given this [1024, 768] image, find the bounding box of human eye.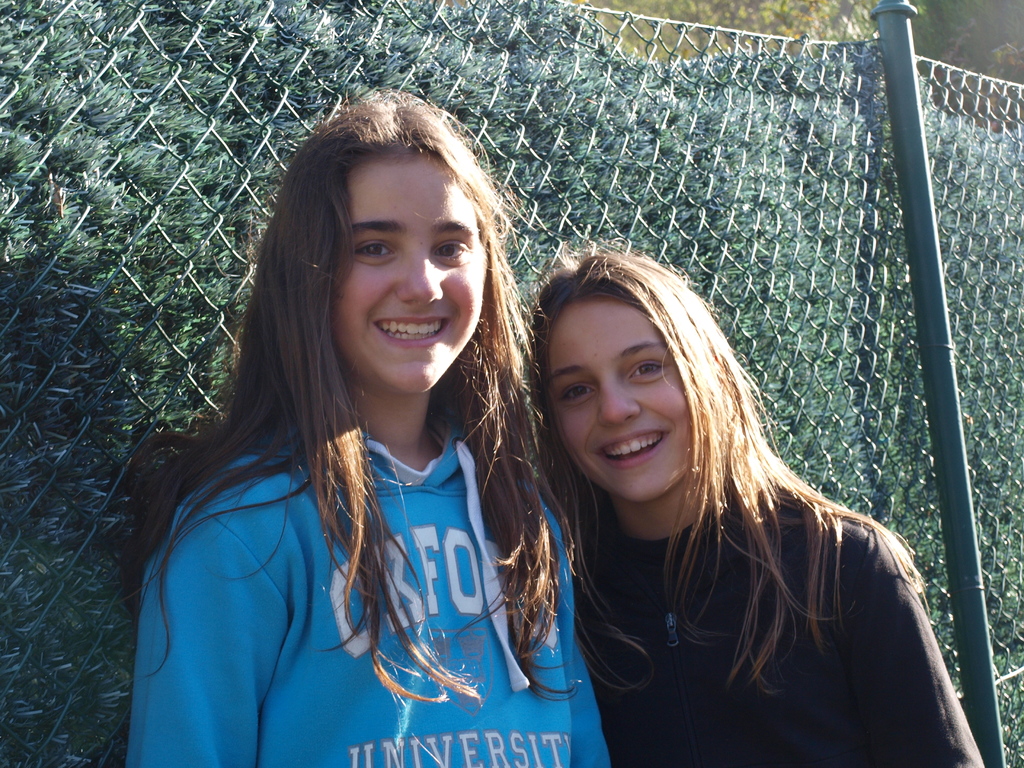
(x1=351, y1=237, x2=392, y2=262).
